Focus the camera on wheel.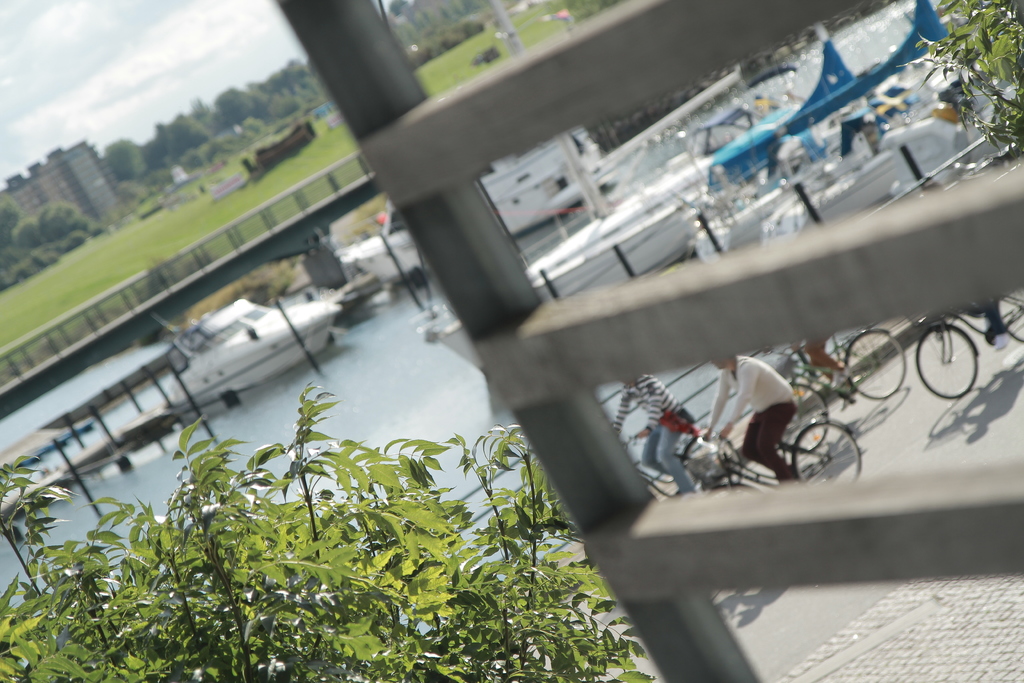
Focus region: (x1=997, y1=292, x2=1023, y2=342).
